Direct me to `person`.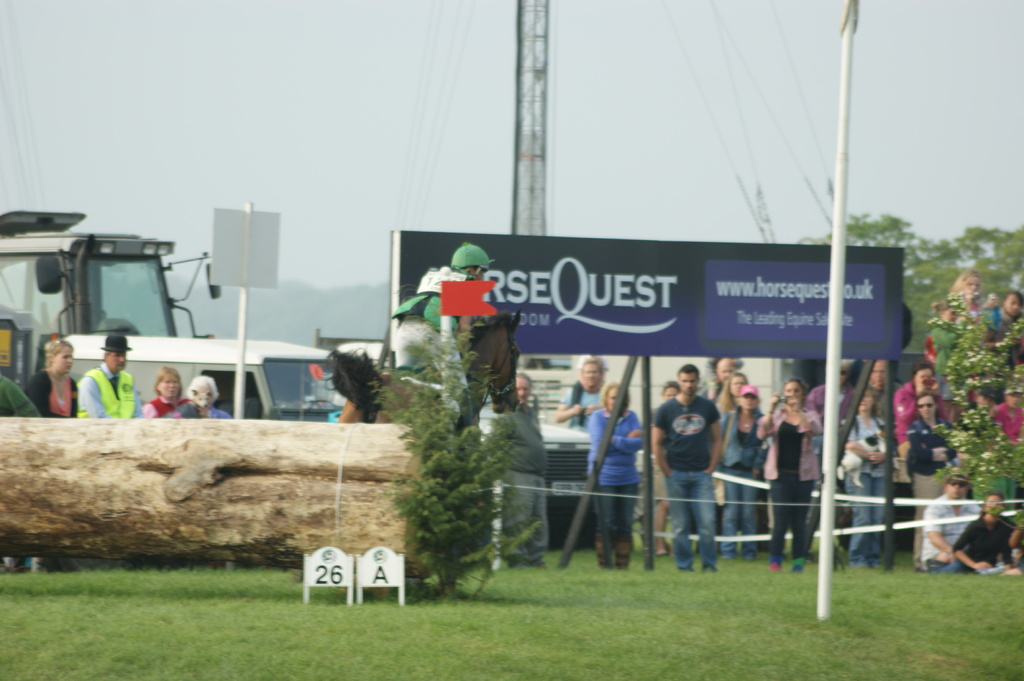
Direction: (left=580, top=381, right=651, bottom=579).
